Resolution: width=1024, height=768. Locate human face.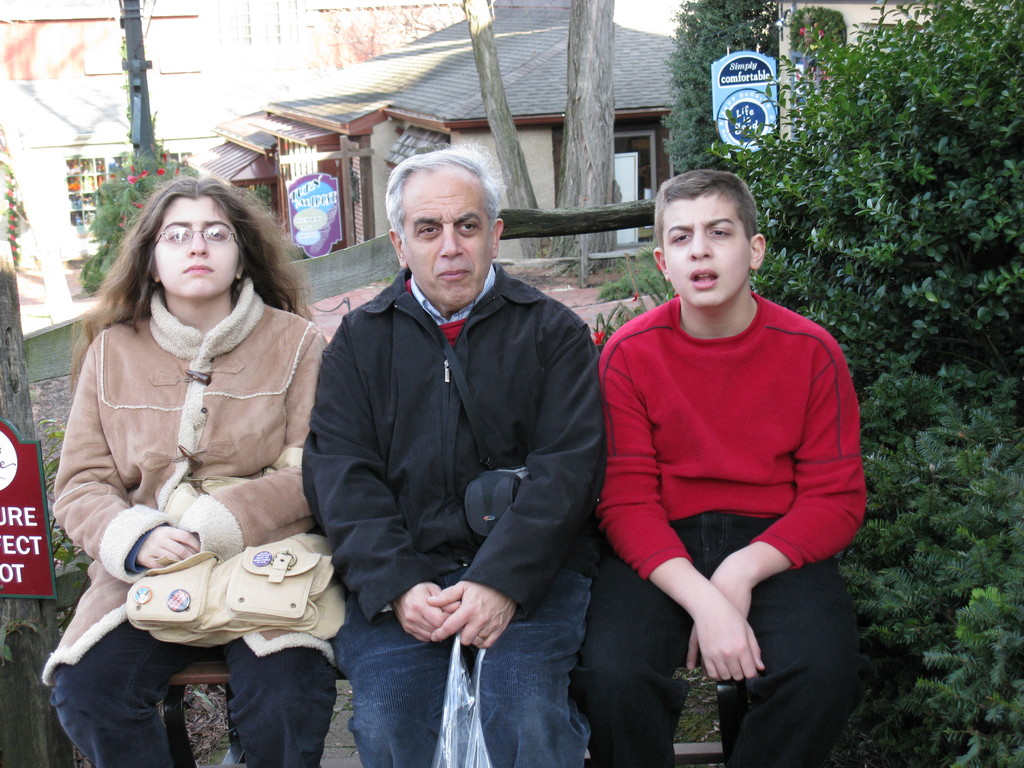
x1=661 y1=196 x2=754 y2=303.
